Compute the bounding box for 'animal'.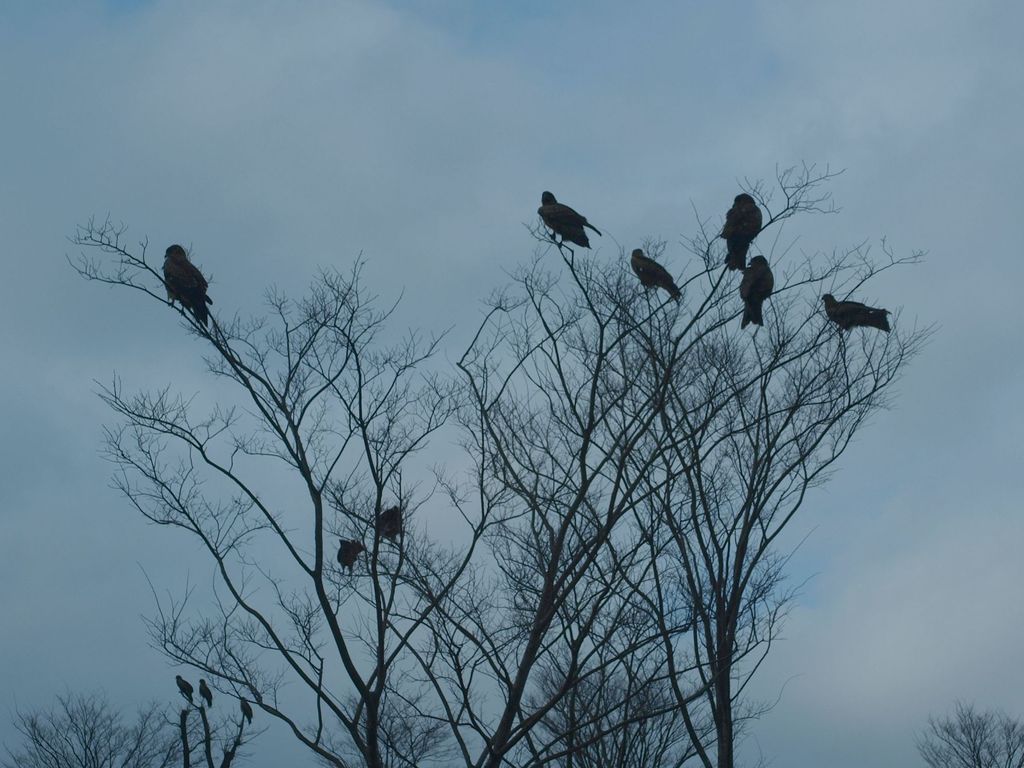
region(198, 677, 212, 710).
